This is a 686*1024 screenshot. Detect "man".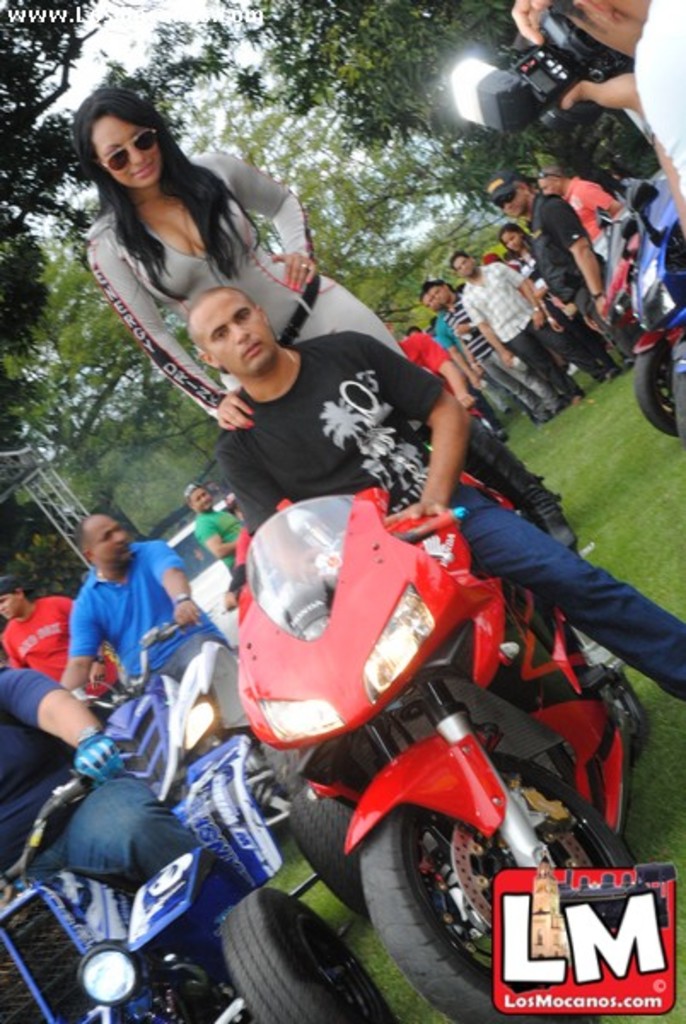
191, 276, 684, 710.
